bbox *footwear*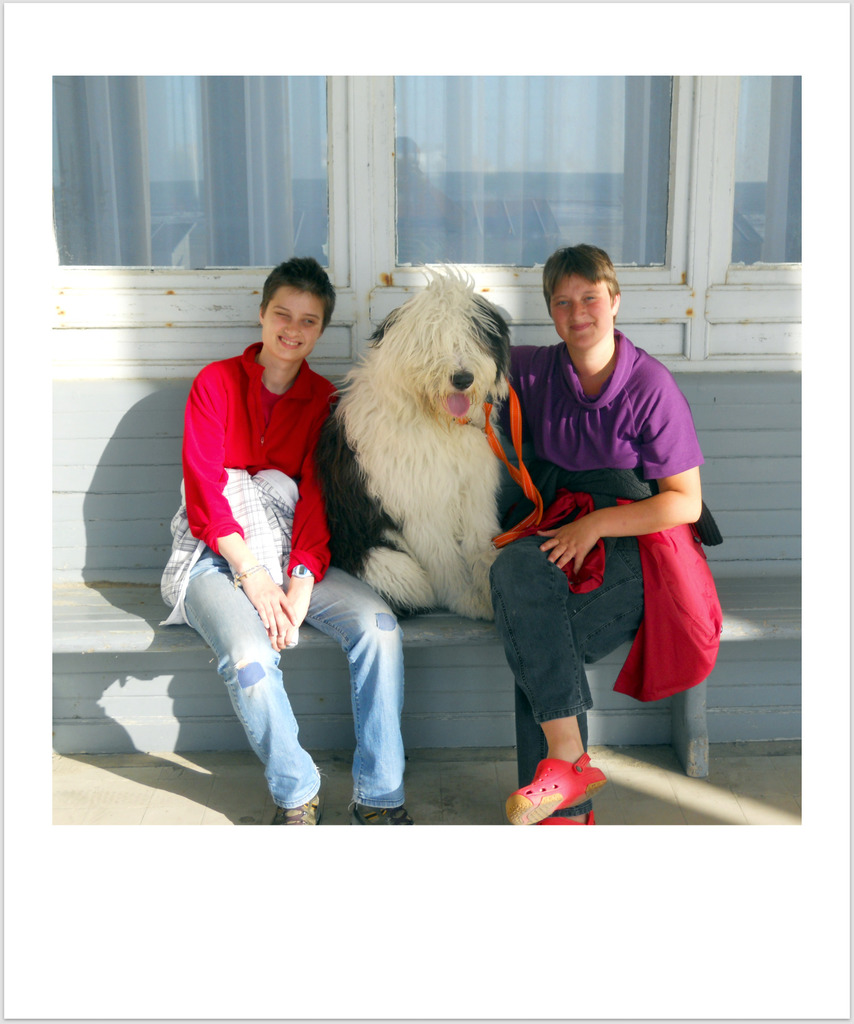
{"left": 546, "top": 805, "right": 598, "bottom": 833}
